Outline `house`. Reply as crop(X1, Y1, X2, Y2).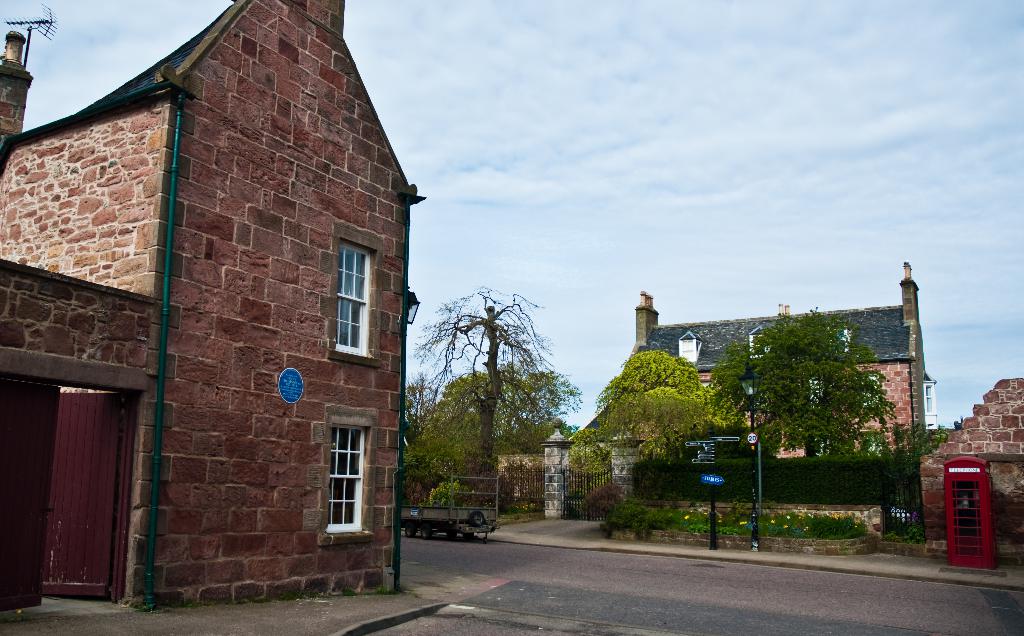
crop(0, 0, 428, 611).
